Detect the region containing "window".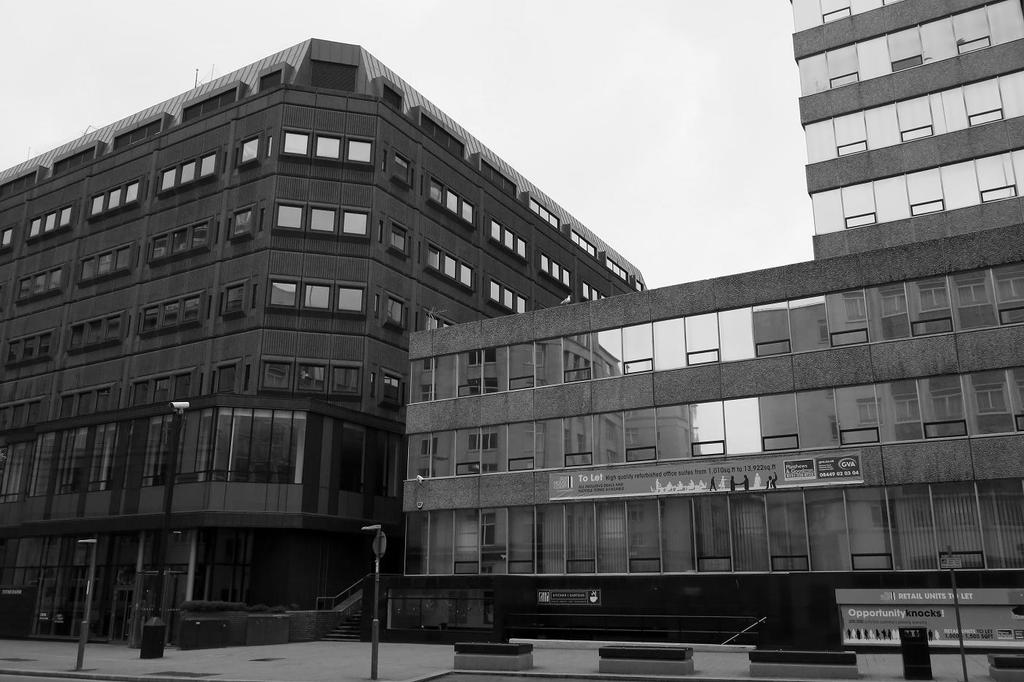
{"left": 304, "top": 200, "right": 337, "bottom": 235}.
